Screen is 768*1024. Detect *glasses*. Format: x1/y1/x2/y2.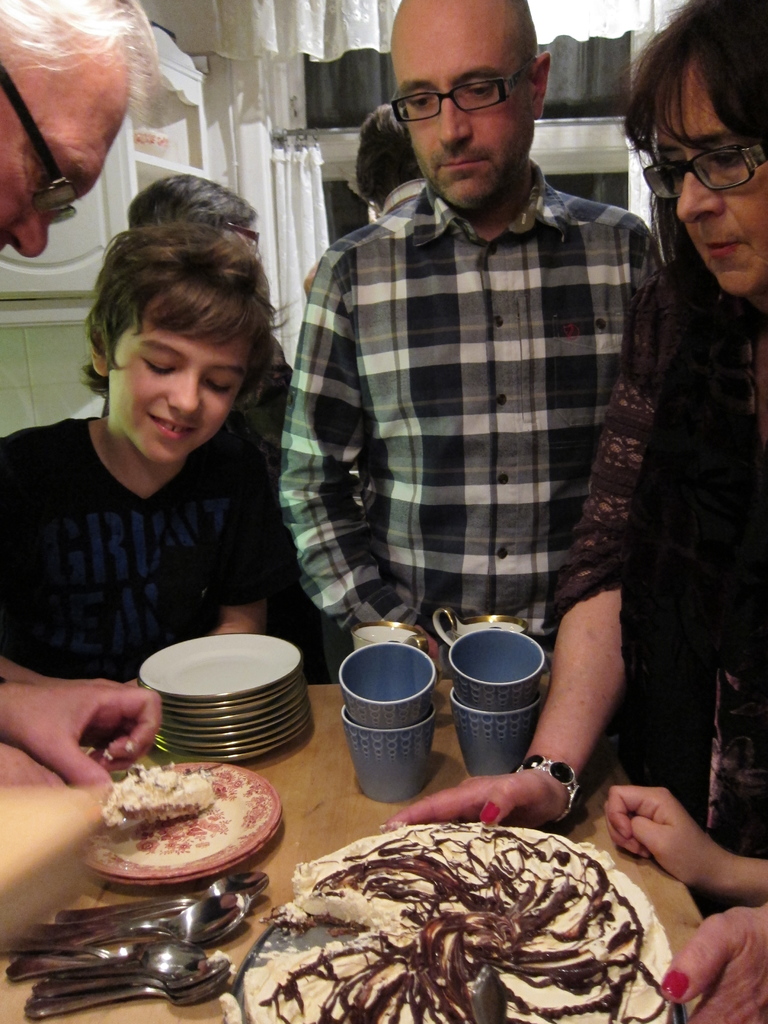
0/63/76/227.
